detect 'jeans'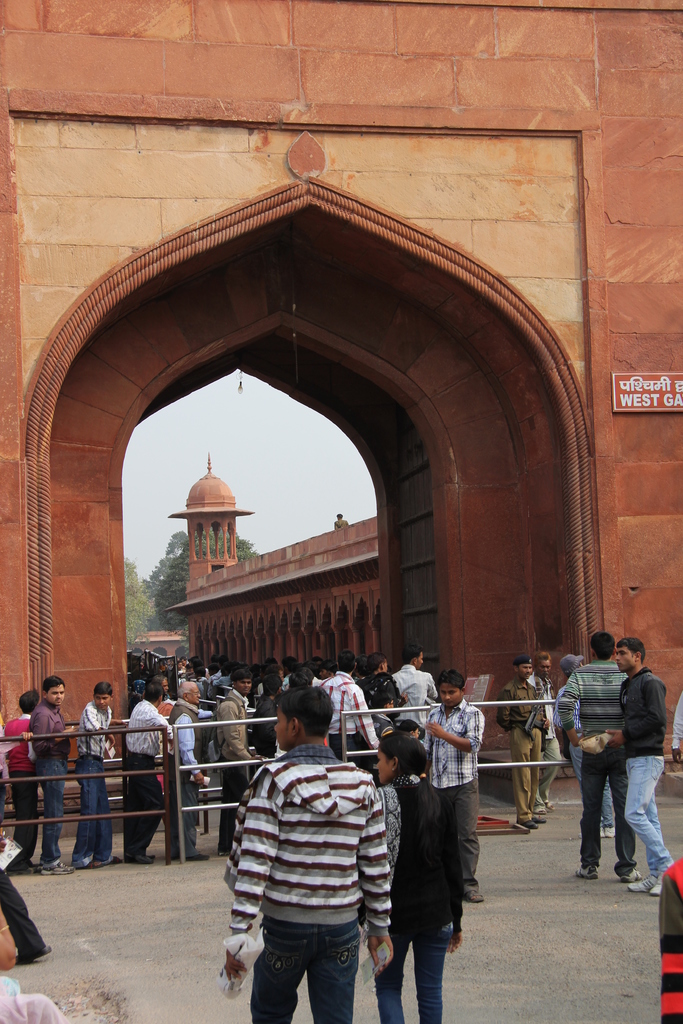
locate(163, 760, 198, 858)
